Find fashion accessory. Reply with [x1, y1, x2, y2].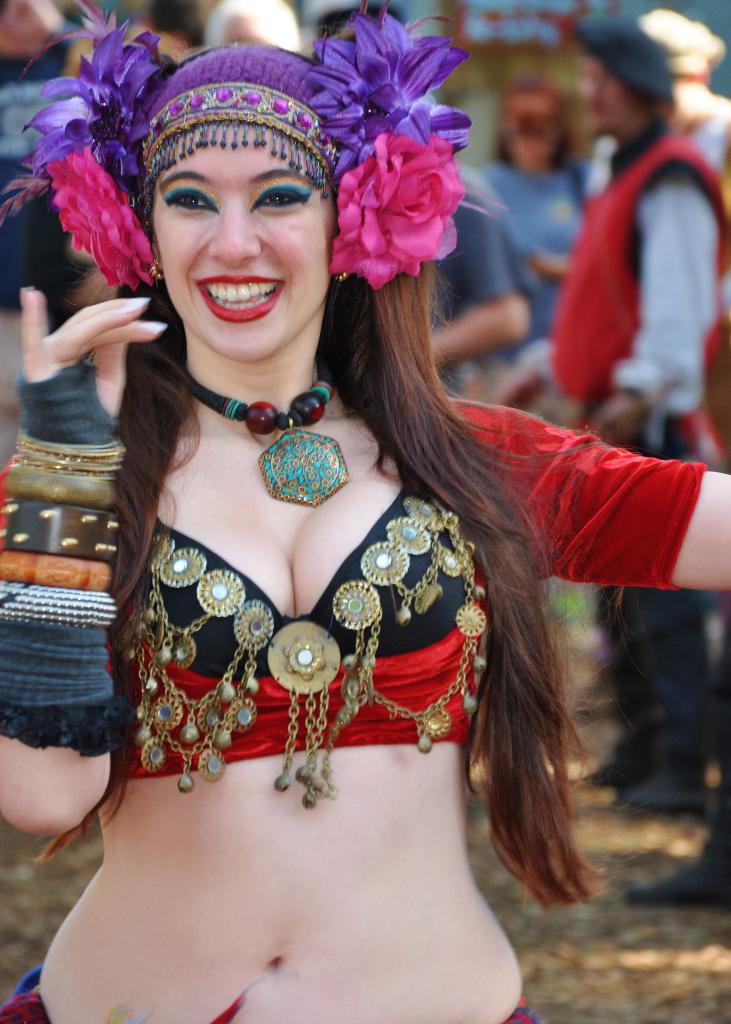
[179, 371, 349, 504].
